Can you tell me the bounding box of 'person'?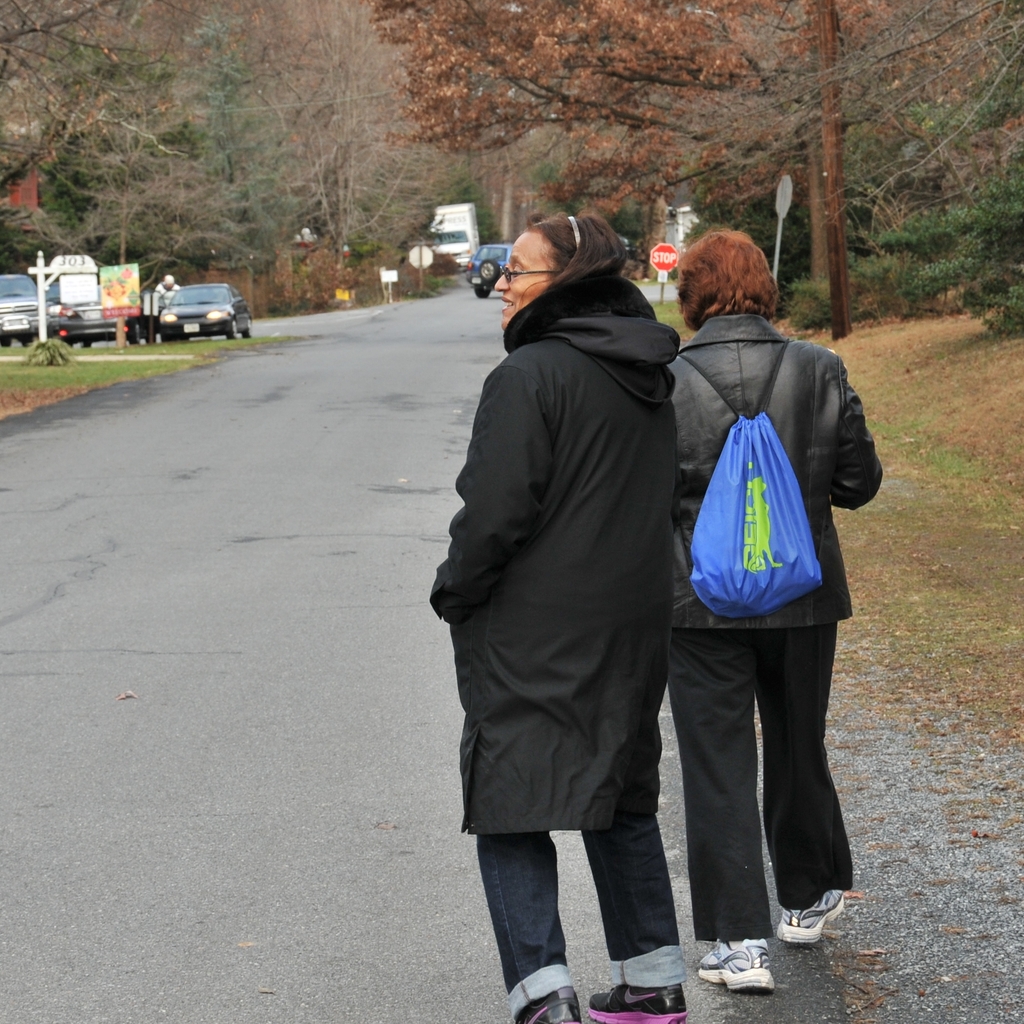
pyautogui.locateOnScreen(431, 209, 681, 1020).
